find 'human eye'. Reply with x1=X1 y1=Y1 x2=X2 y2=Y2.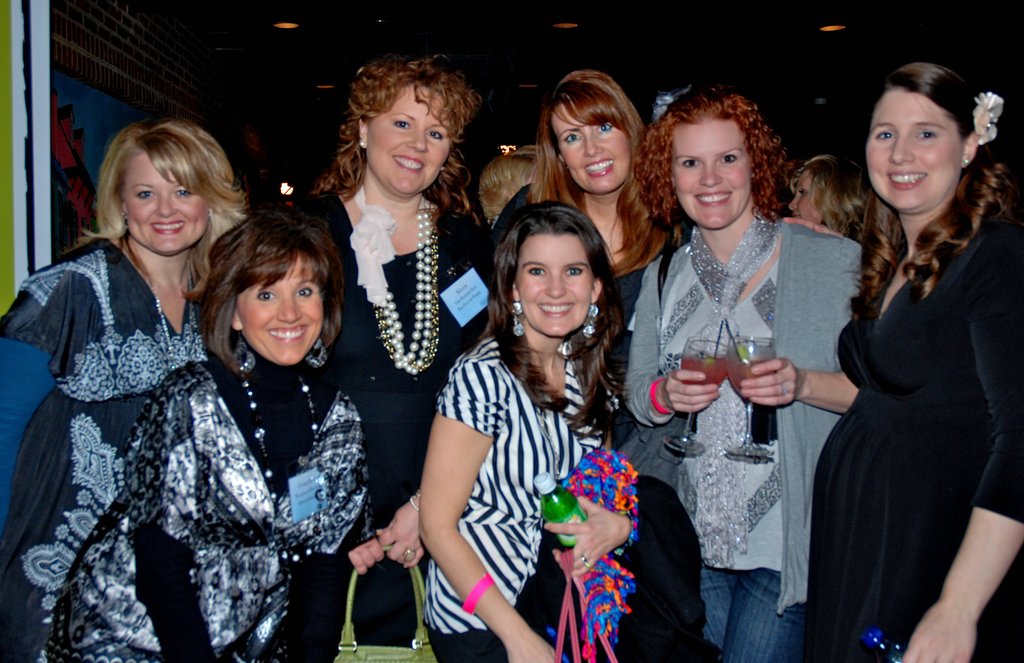
x1=596 y1=121 x2=616 y2=134.
